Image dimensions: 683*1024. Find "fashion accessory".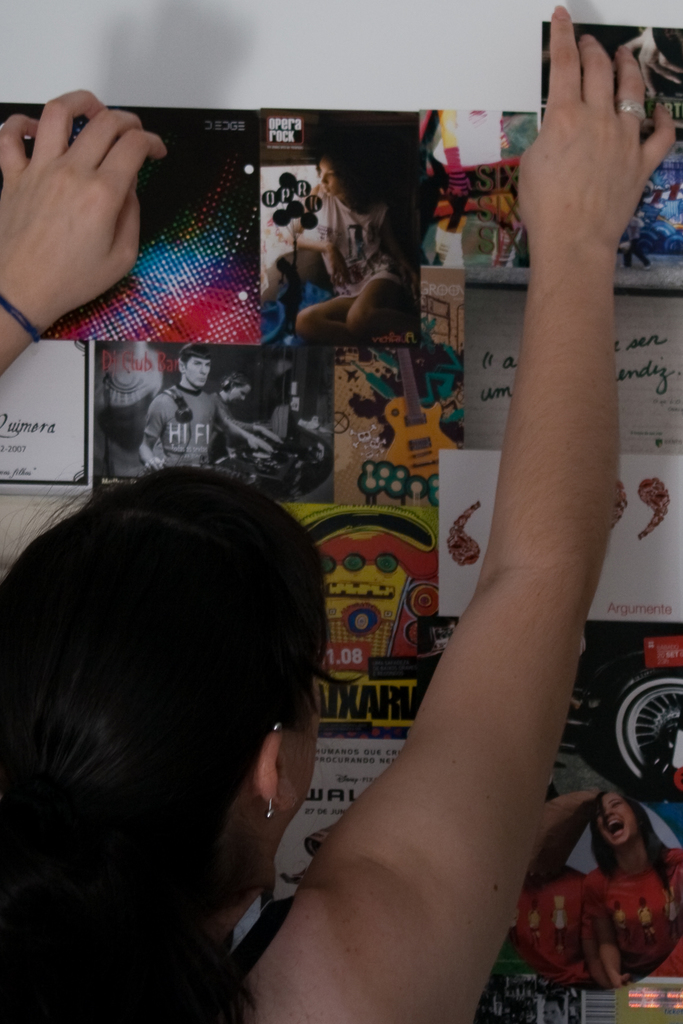
detection(270, 717, 284, 734).
